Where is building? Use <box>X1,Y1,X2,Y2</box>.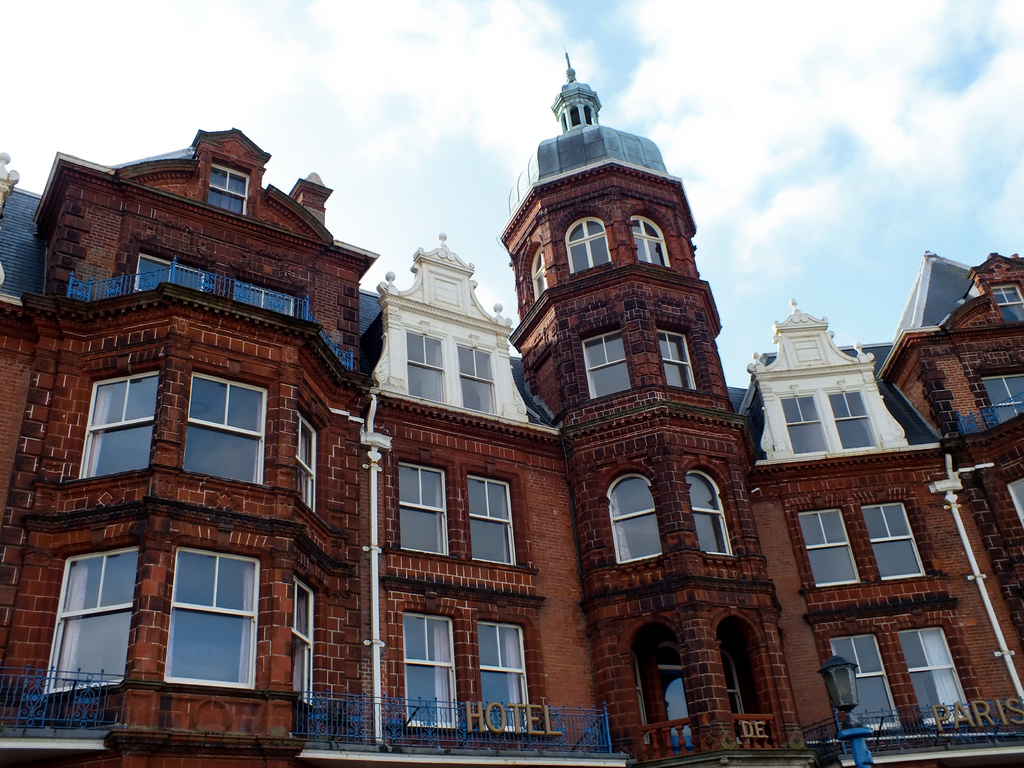
<box>0,47,1023,767</box>.
